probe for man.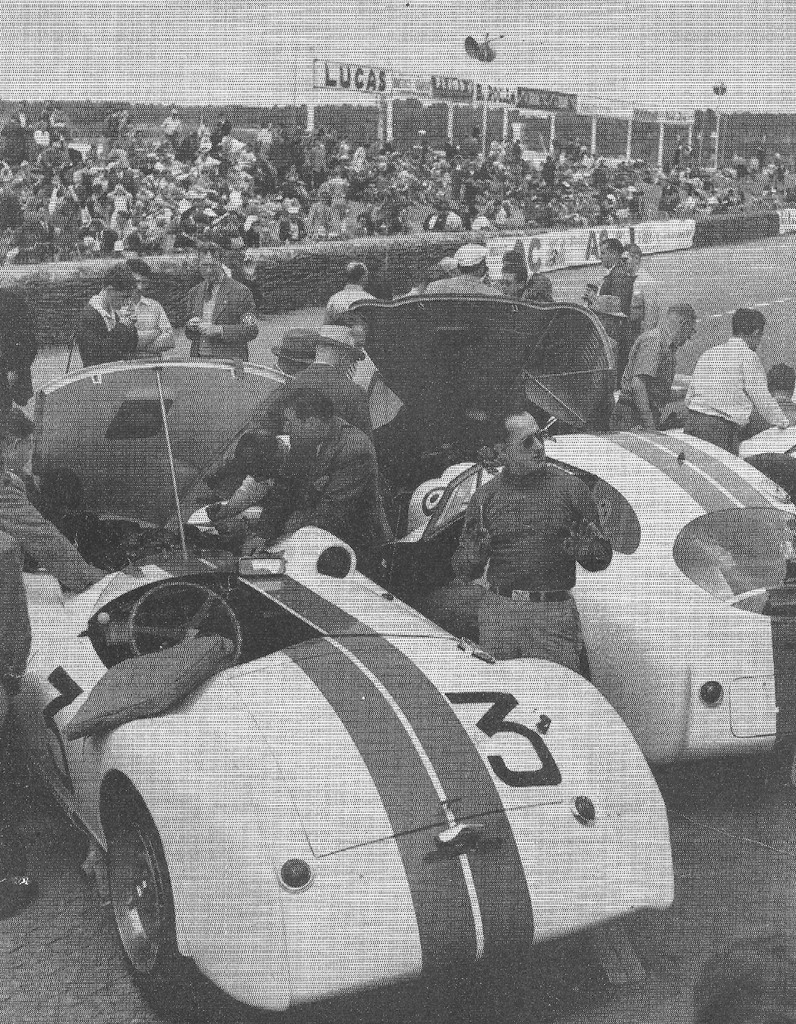
Probe result: [x1=581, y1=236, x2=627, y2=397].
